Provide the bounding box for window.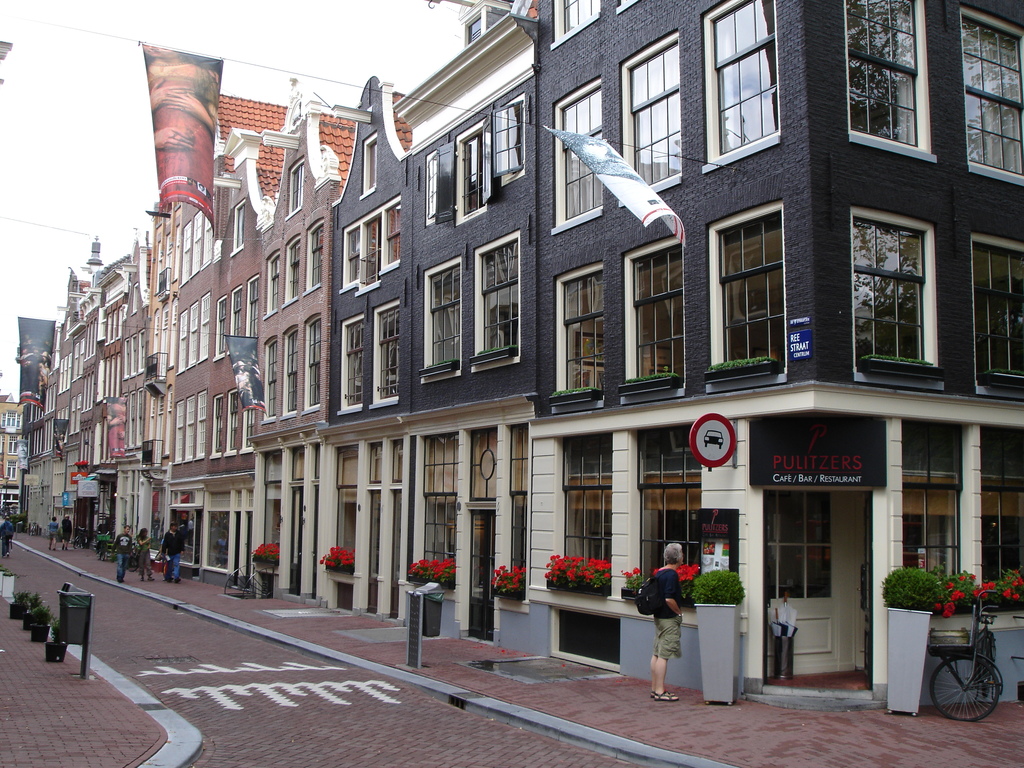
557:0:587:50.
